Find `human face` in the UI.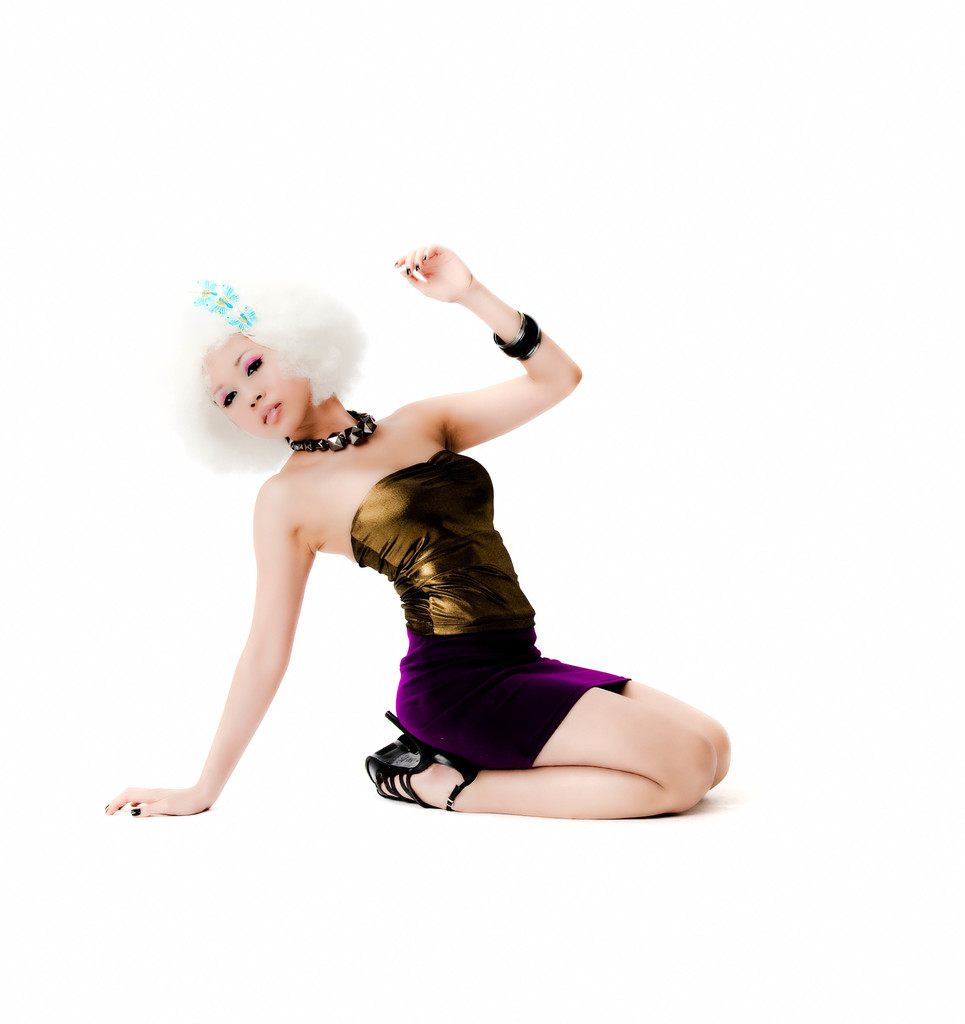
UI element at box(200, 337, 311, 454).
